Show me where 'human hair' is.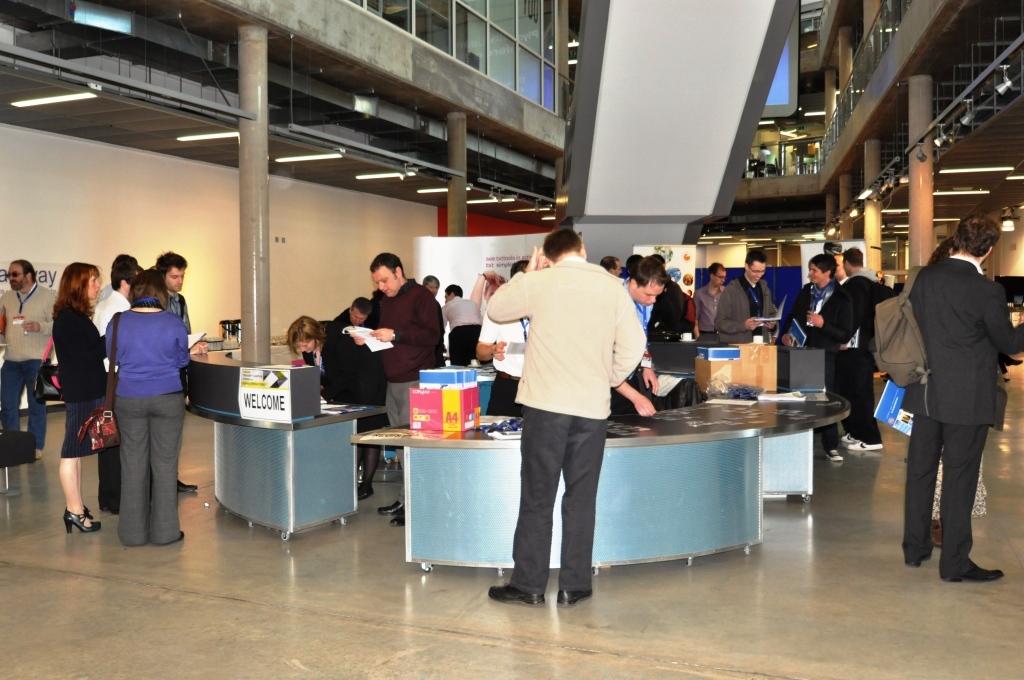
'human hair' is at (x1=288, y1=313, x2=320, y2=347).
